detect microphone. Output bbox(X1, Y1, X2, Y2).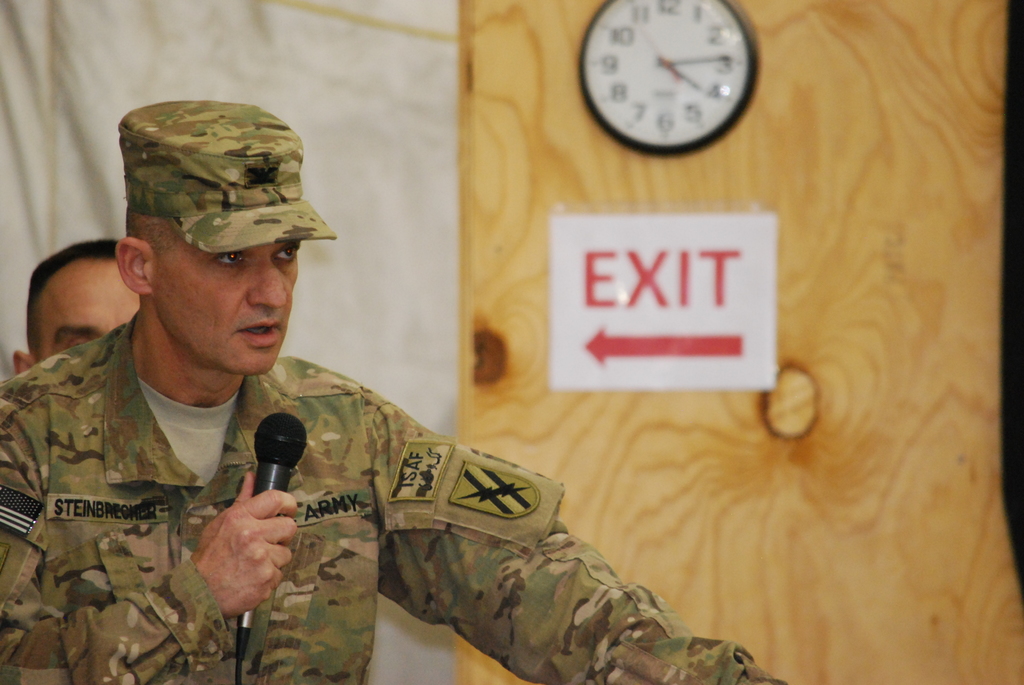
bbox(219, 430, 311, 514).
